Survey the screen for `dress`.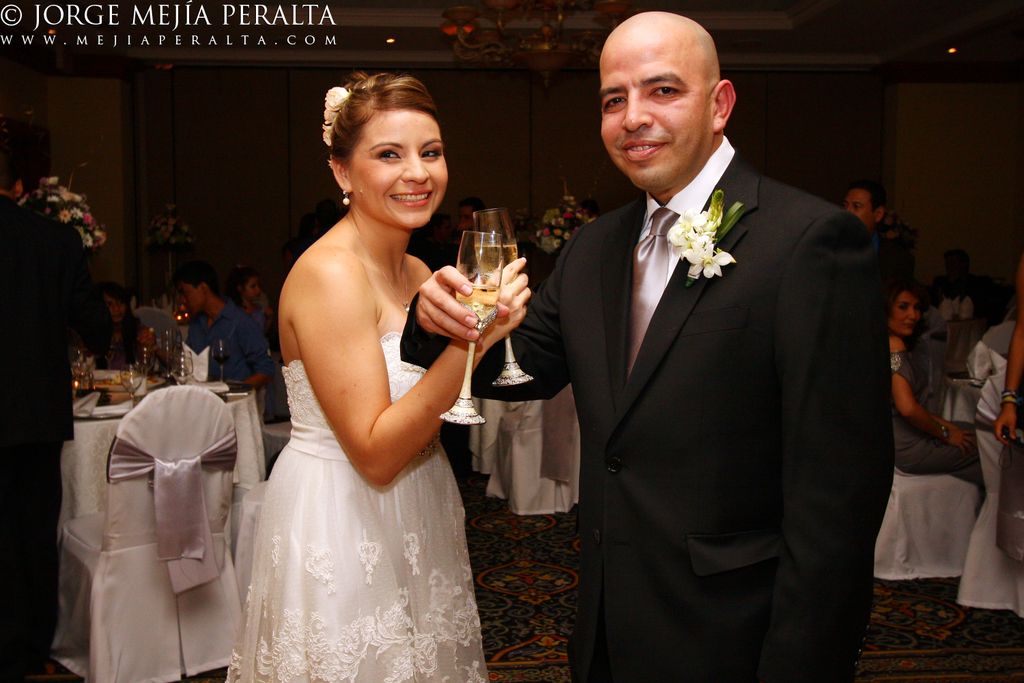
Survey found: bbox=(890, 352, 984, 483).
